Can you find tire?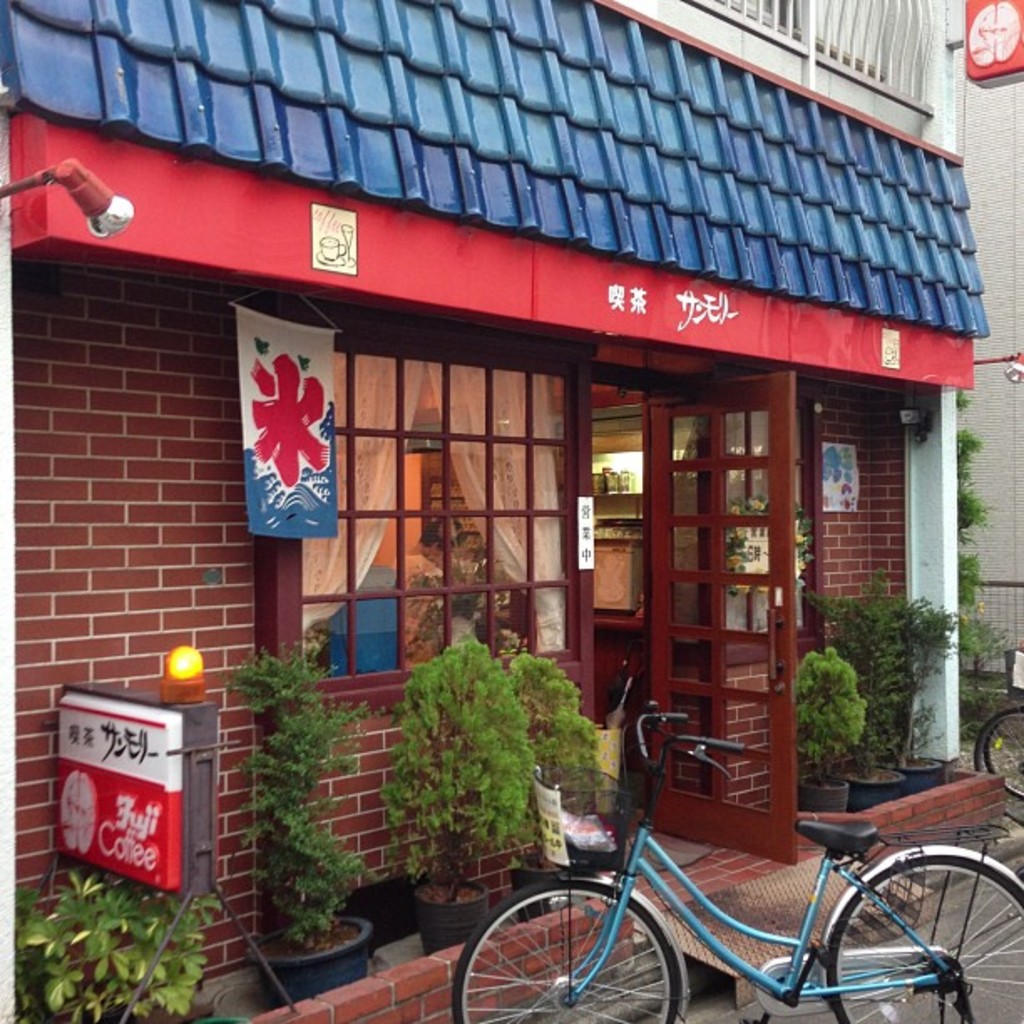
Yes, bounding box: 987 714 1022 791.
